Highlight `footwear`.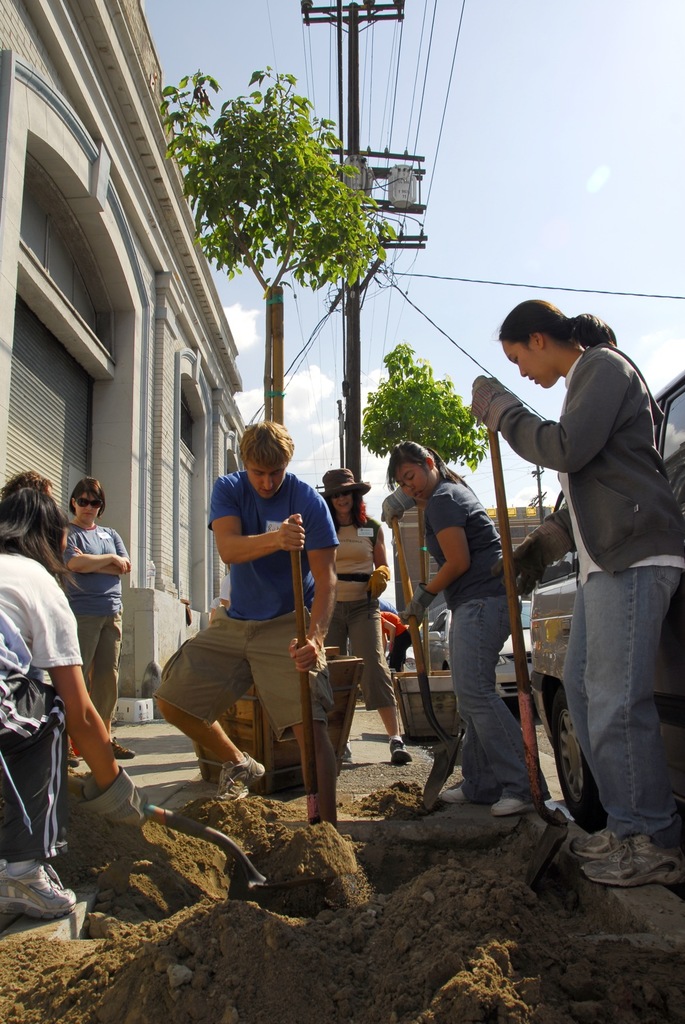
Highlighted region: select_region(387, 739, 415, 765).
